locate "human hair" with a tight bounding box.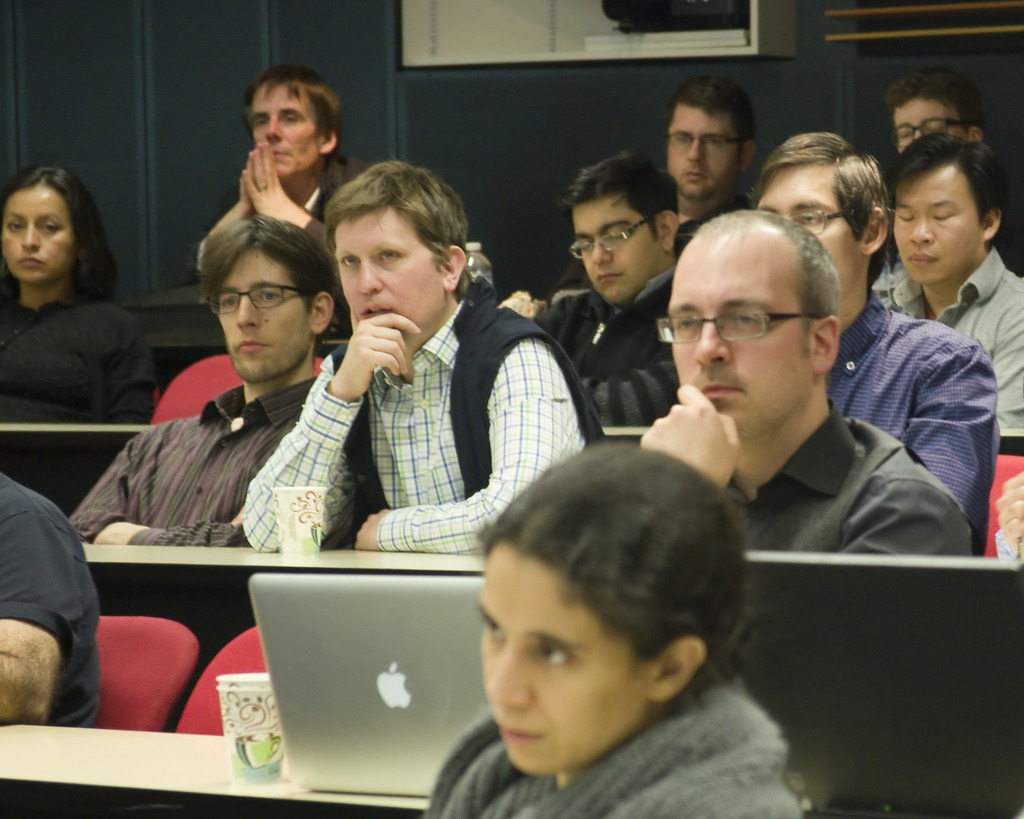
<bbox>0, 164, 125, 305</bbox>.
